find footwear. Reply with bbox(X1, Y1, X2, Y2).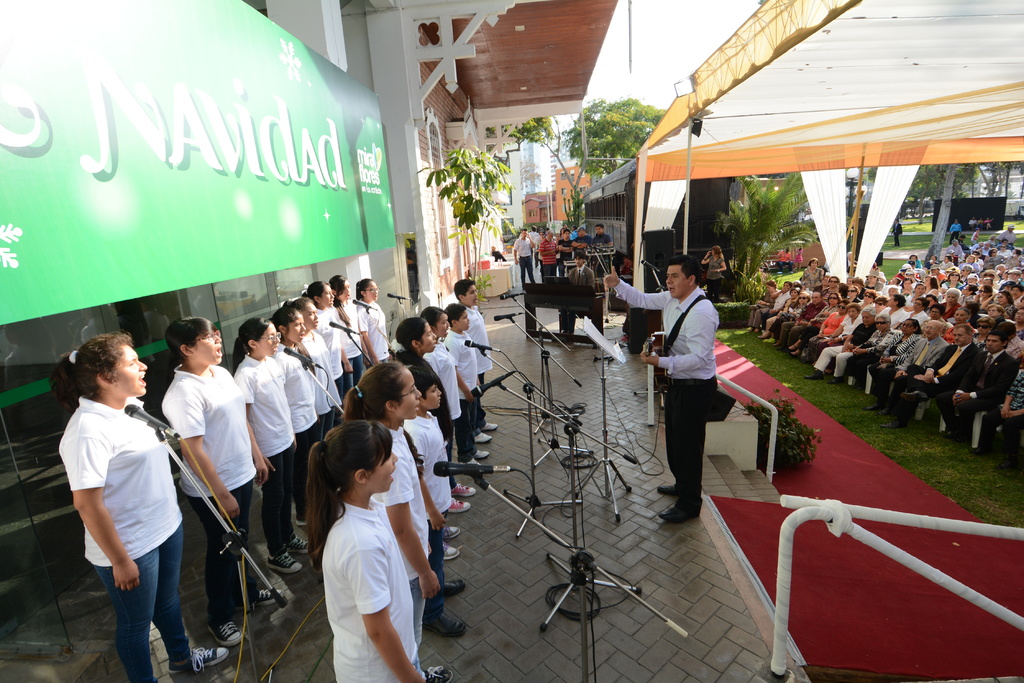
bbox(253, 587, 277, 608).
